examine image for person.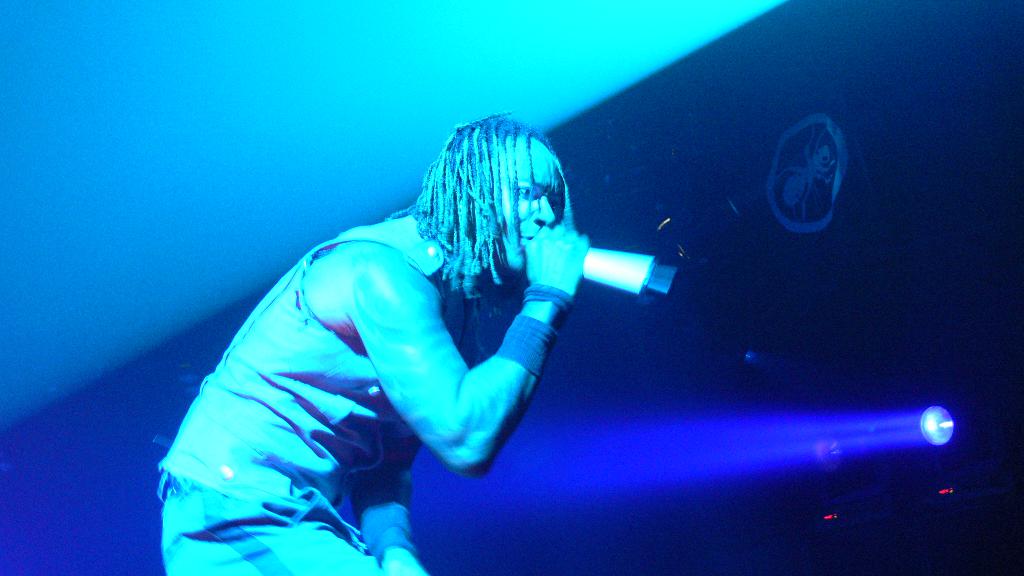
Examination result: (175, 84, 681, 568).
